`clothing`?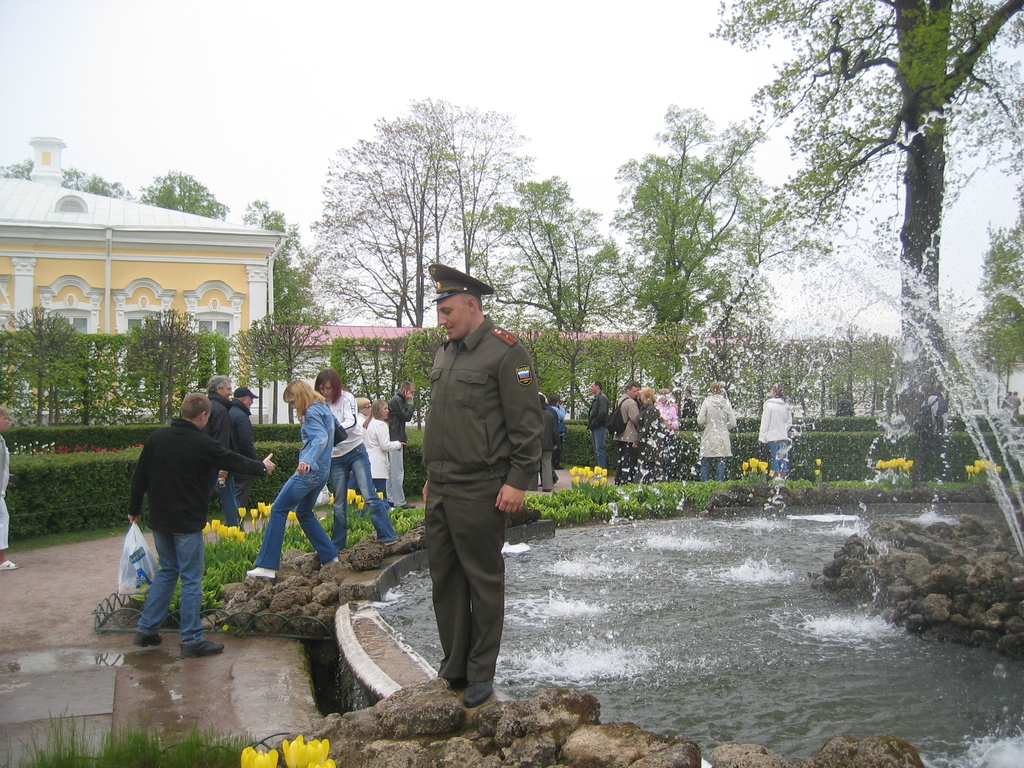
x1=763 y1=401 x2=790 y2=444
